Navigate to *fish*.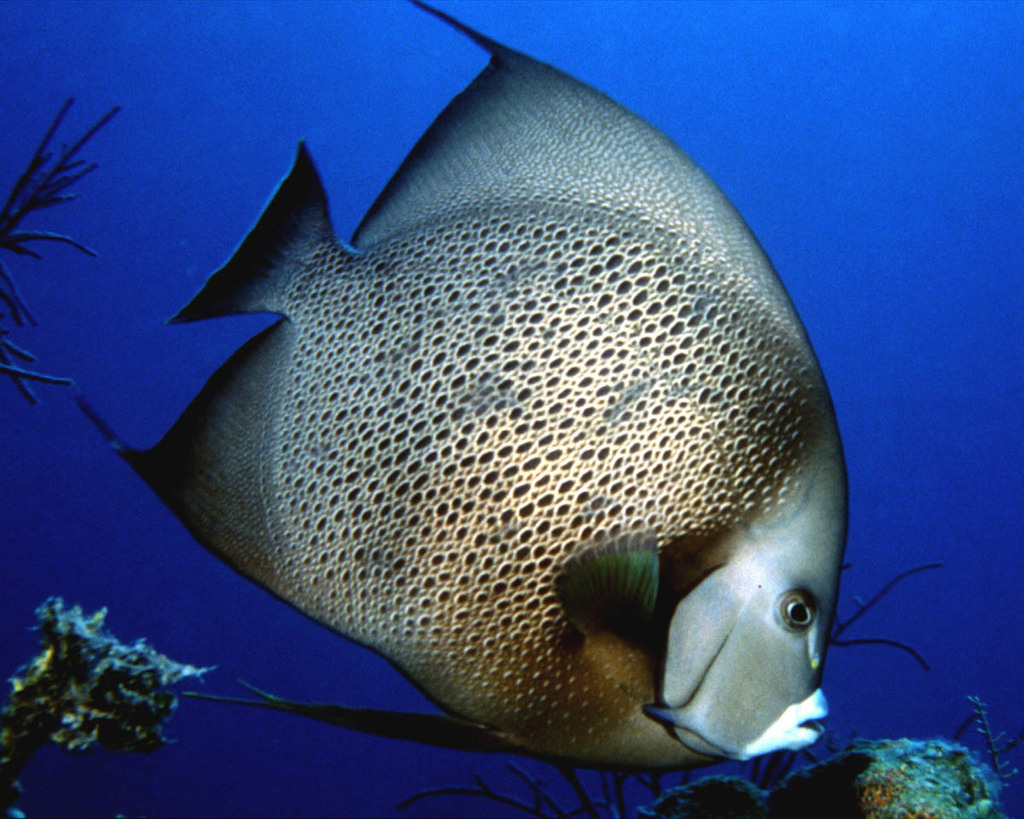
Navigation target: 98/1/910/808.
